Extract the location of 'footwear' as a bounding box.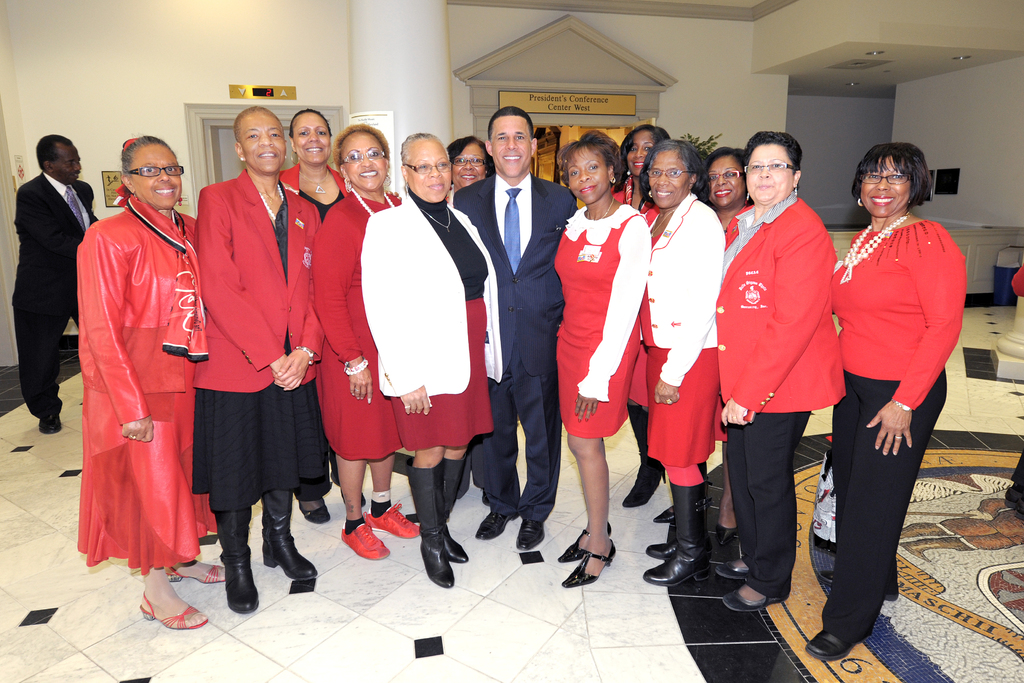
166 566 228 585.
